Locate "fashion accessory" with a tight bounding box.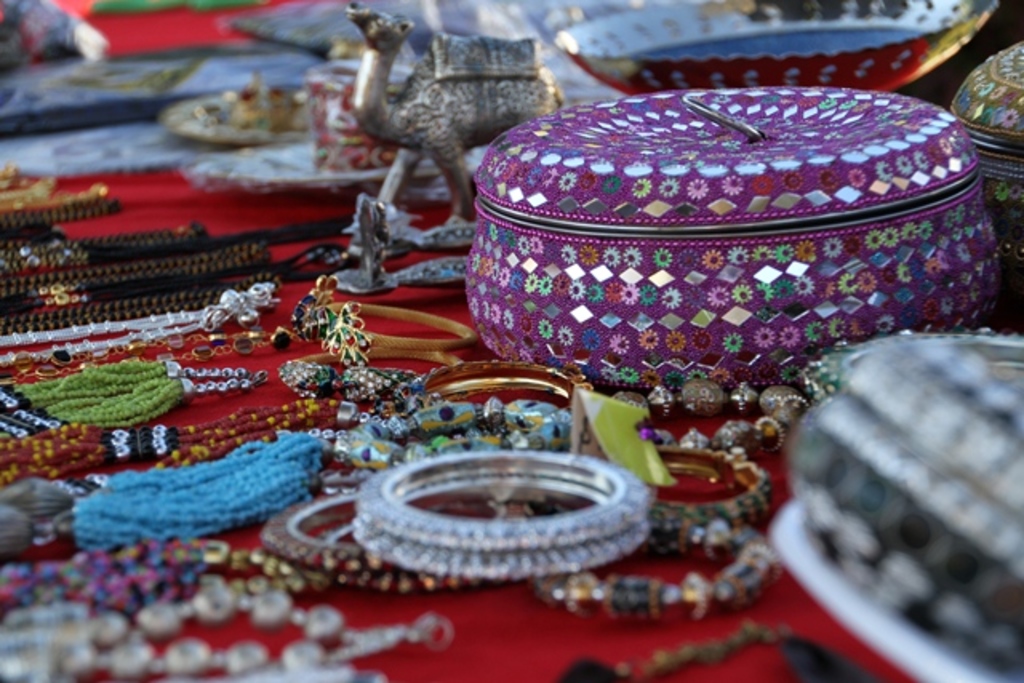
<box>301,58,416,166</box>.
